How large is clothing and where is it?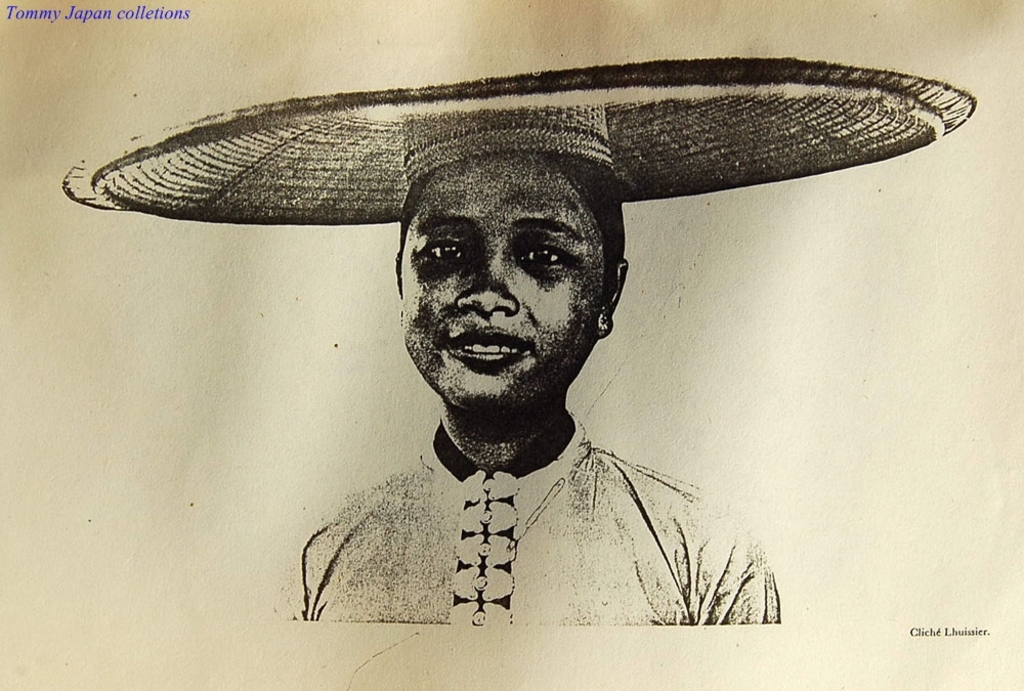
Bounding box: region(281, 364, 772, 638).
